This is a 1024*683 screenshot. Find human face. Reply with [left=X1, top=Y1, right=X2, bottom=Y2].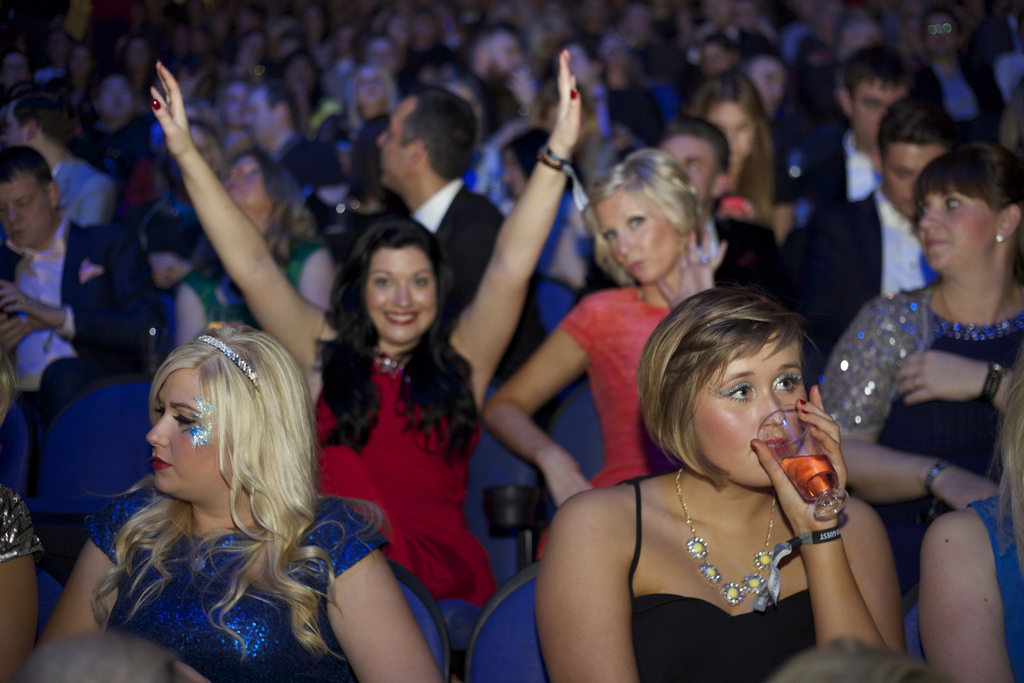
[left=374, top=92, right=420, bottom=189].
